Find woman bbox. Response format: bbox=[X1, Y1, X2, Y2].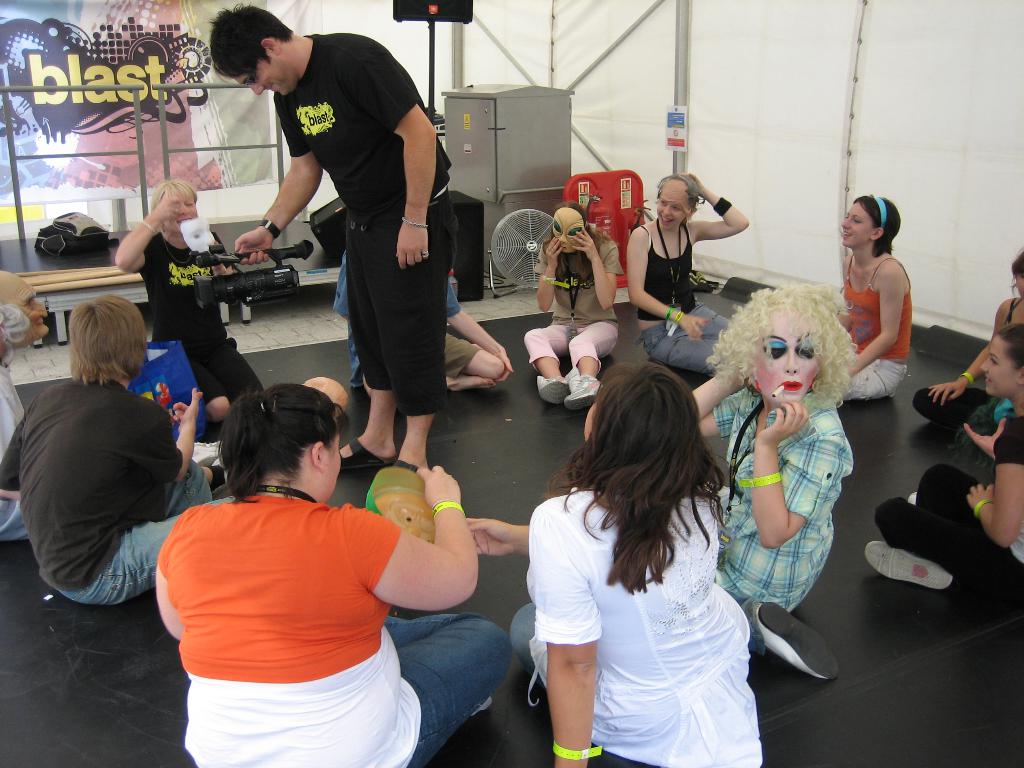
bbox=[114, 178, 266, 424].
